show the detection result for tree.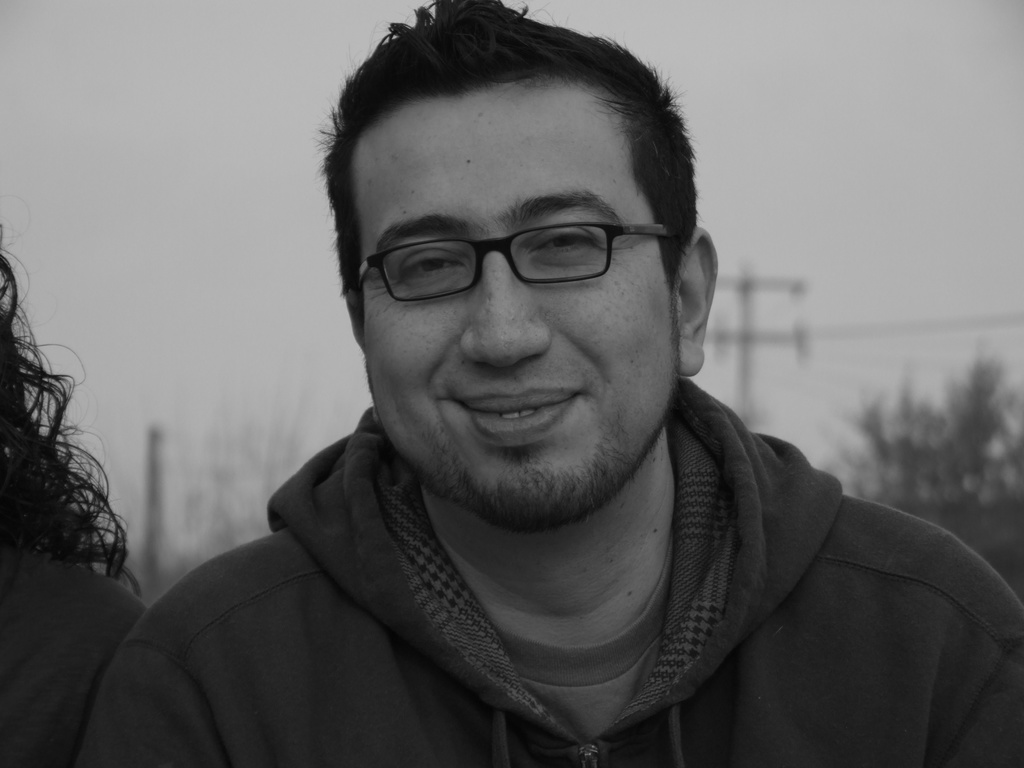
detection(829, 351, 1023, 513).
